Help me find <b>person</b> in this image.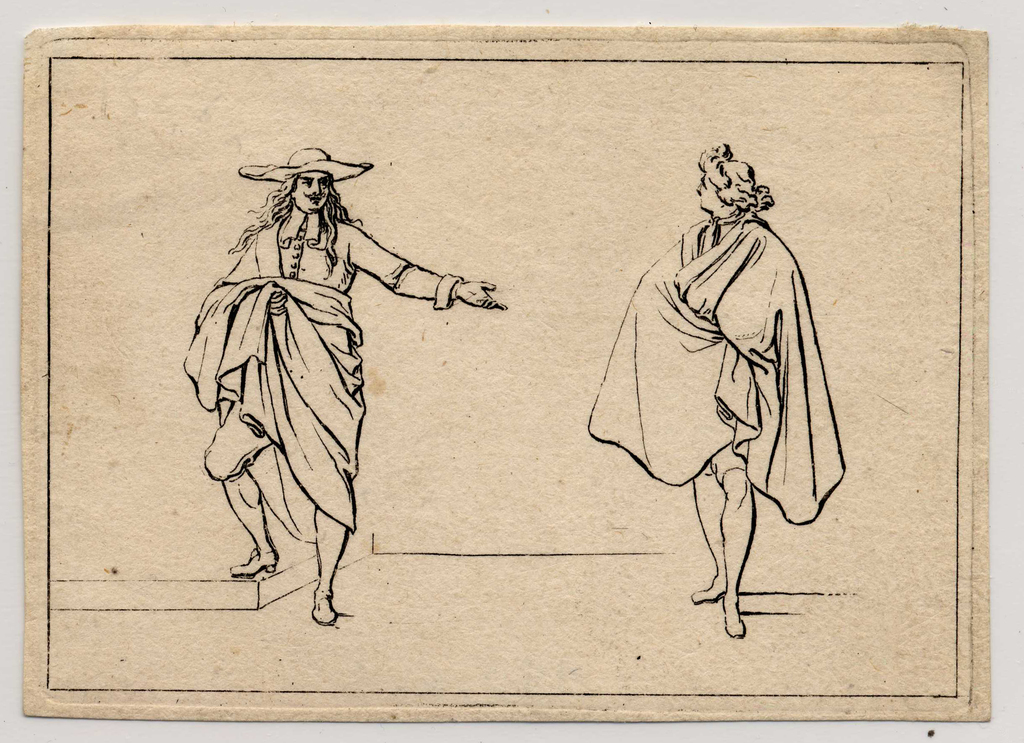
Found it: (left=184, top=130, right=442, bottom=632).
